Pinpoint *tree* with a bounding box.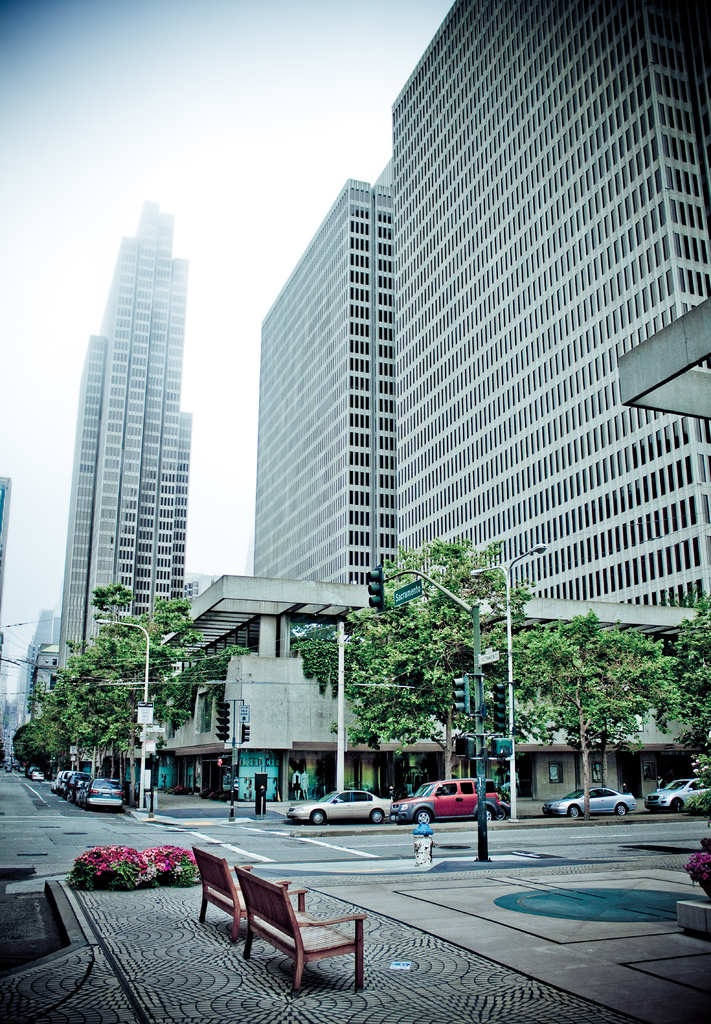
x1=78 y1=620 x2=120 y2=785.
